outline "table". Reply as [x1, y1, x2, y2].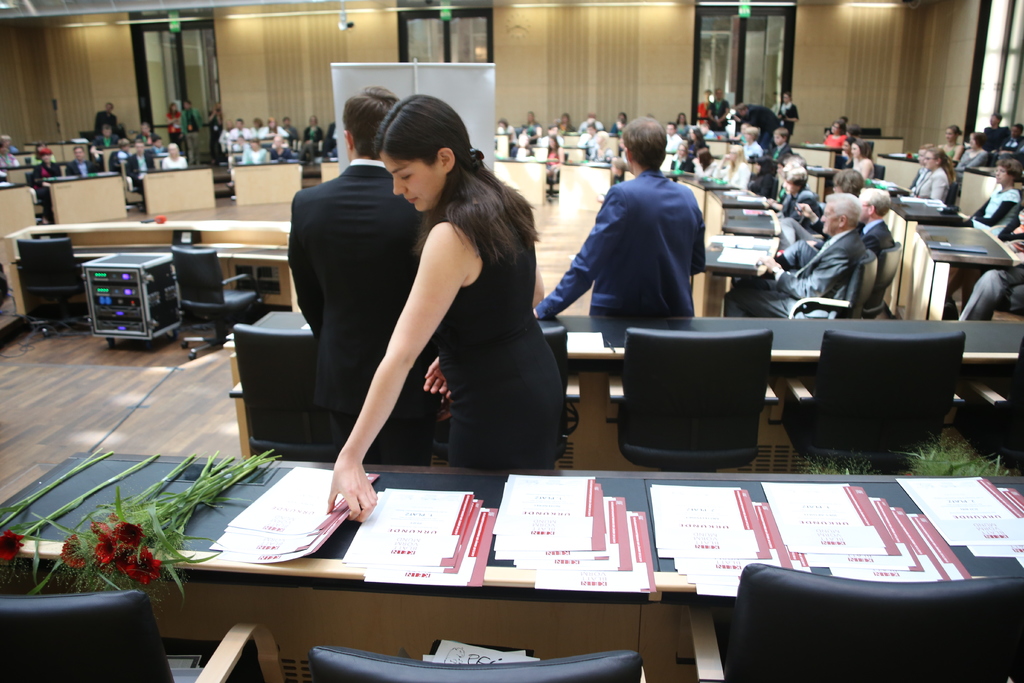
[856, 135, 905, 155].
